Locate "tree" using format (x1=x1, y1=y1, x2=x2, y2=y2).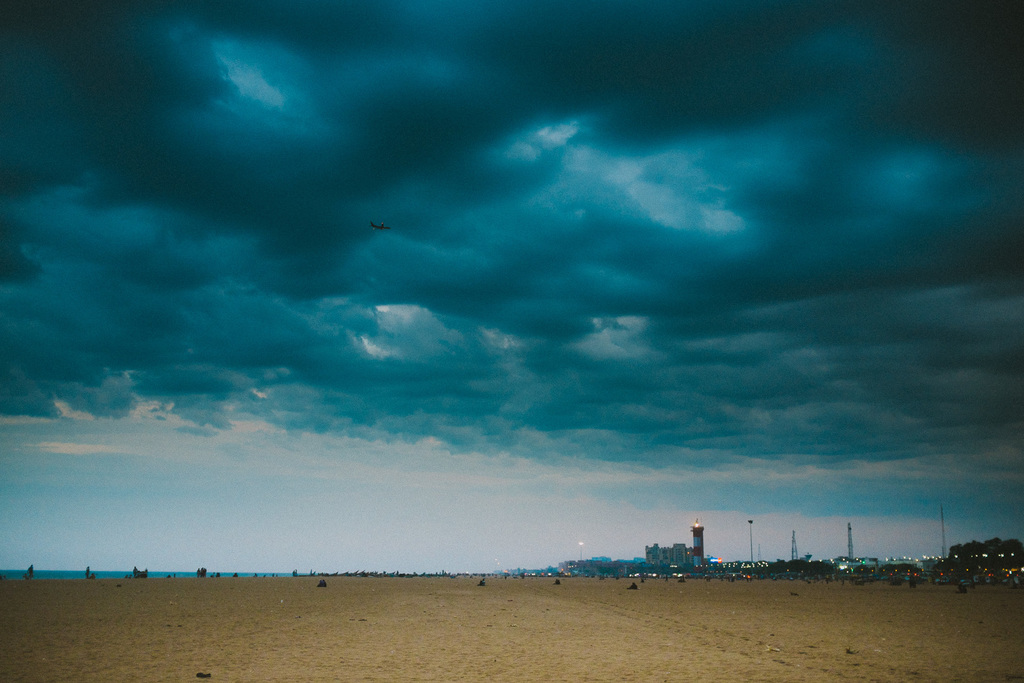
(x1=546, y1=566, x2=557, y2=576).
